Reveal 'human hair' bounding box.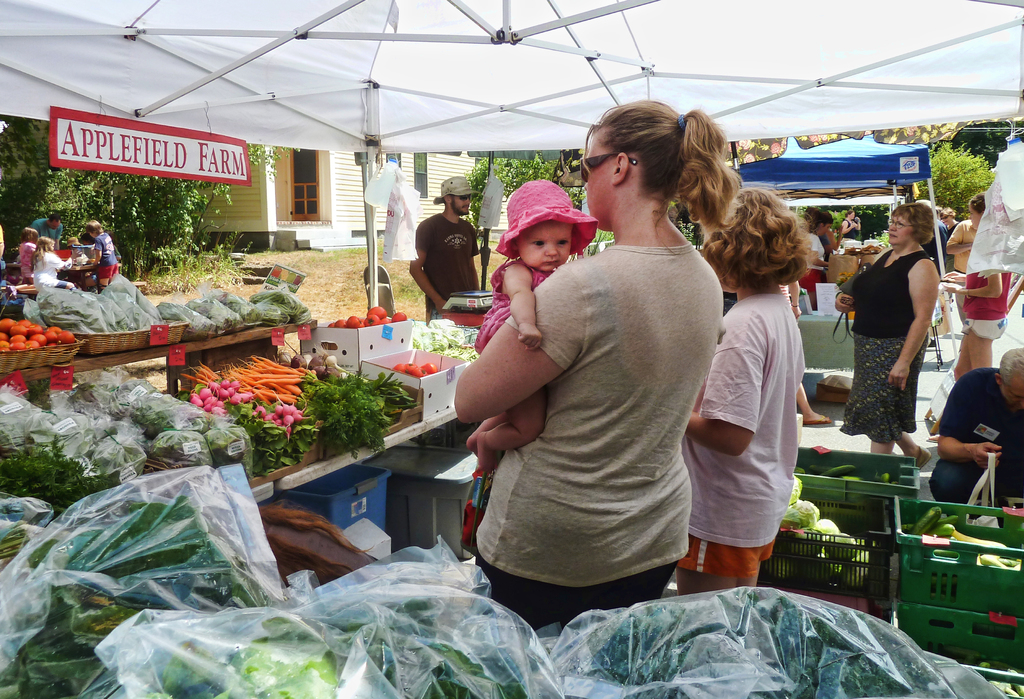
Revealed: bbox=(964, 188, 987, 220).
